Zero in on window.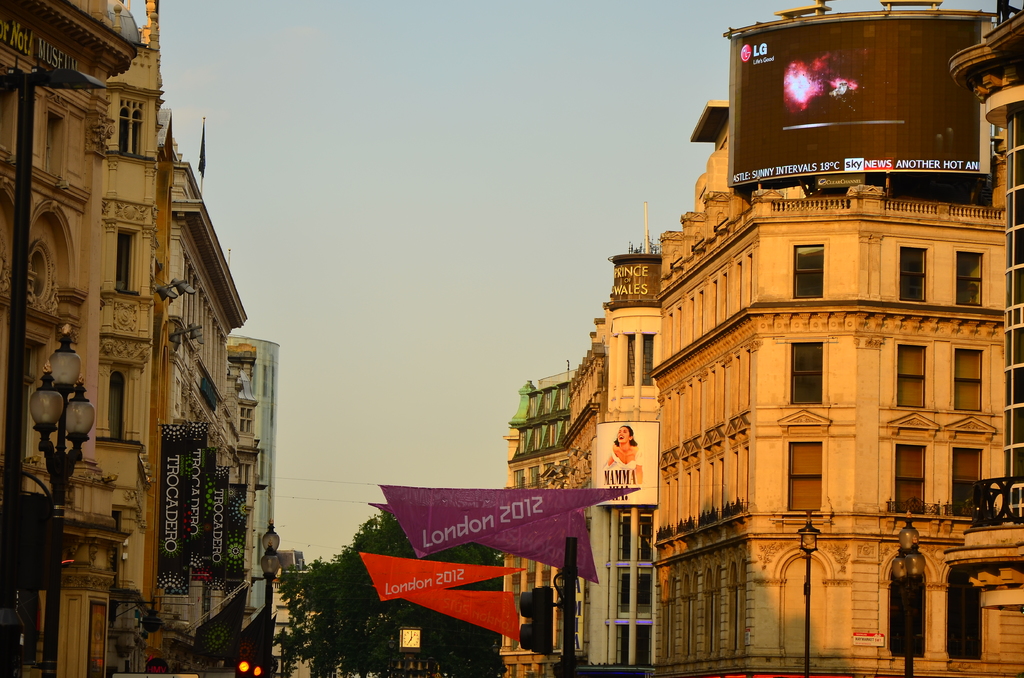
Zeroed in: x1=947, y1=447, x2=984, y2=512.
